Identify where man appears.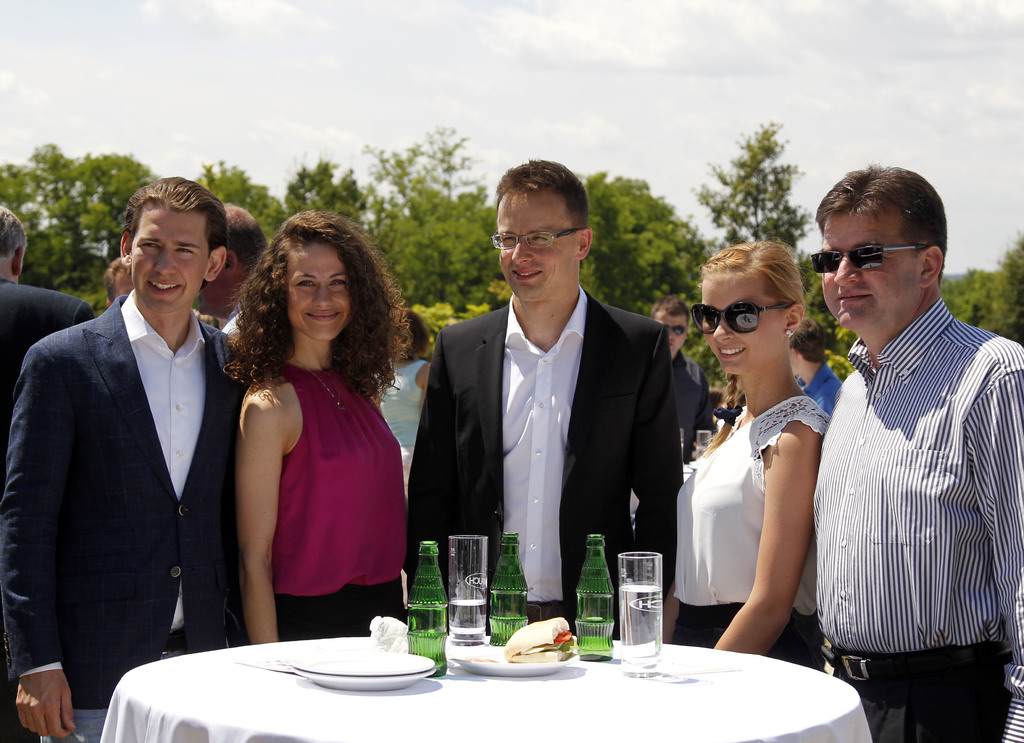
Appears at bbox=[647, 296, 718, 454].
